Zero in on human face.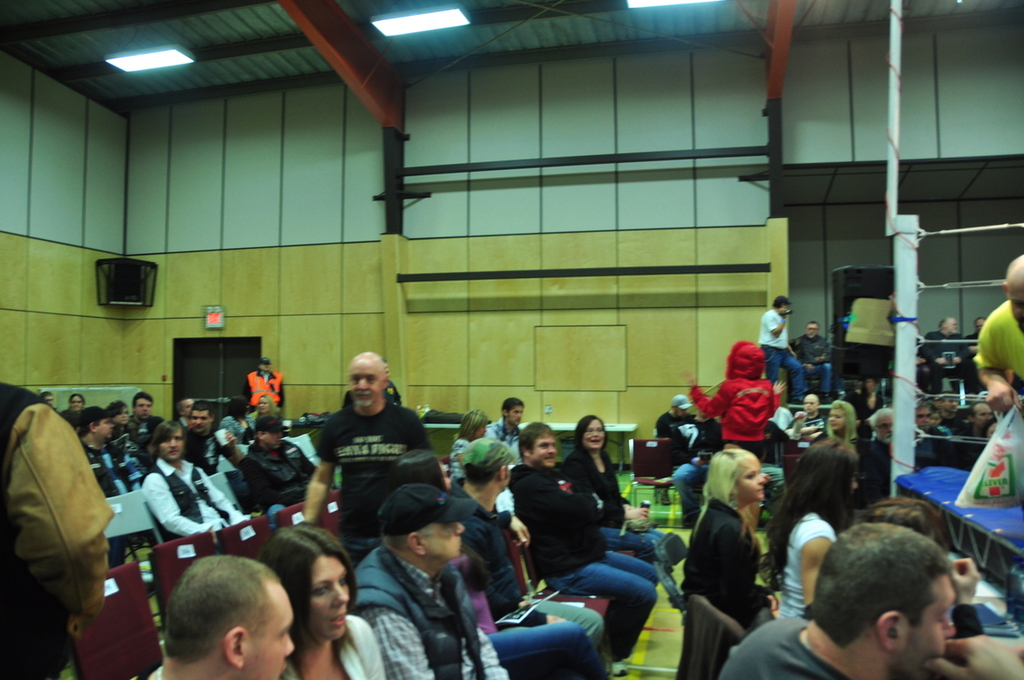
Zeroed in: [740, 463, 763, 506].
